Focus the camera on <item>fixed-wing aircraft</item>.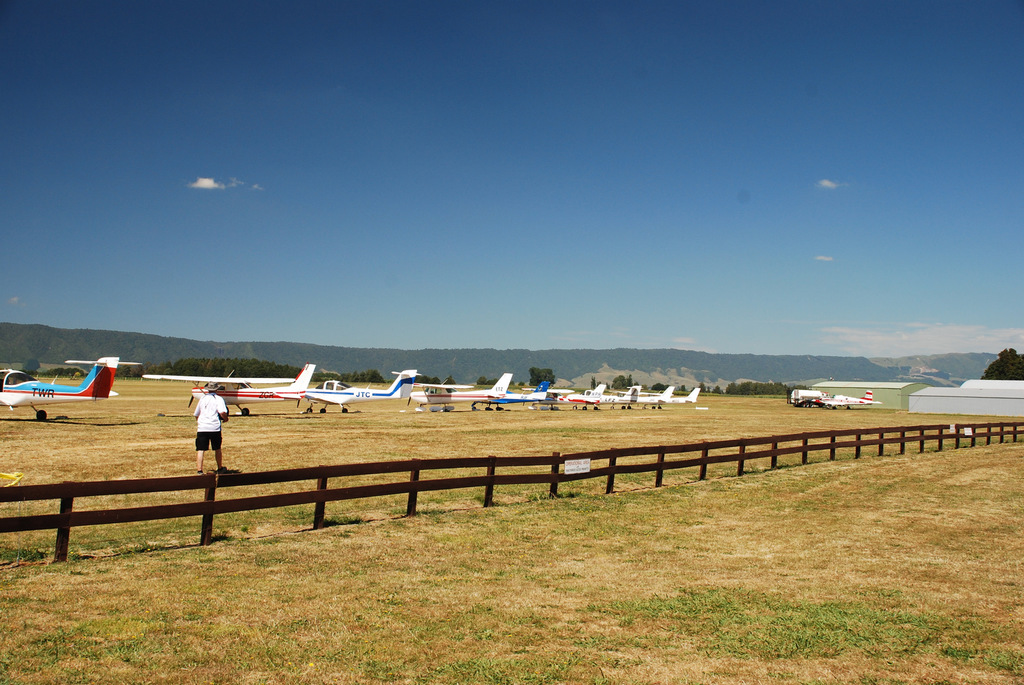
Focus region: <box>0,358,150,422</box>.
